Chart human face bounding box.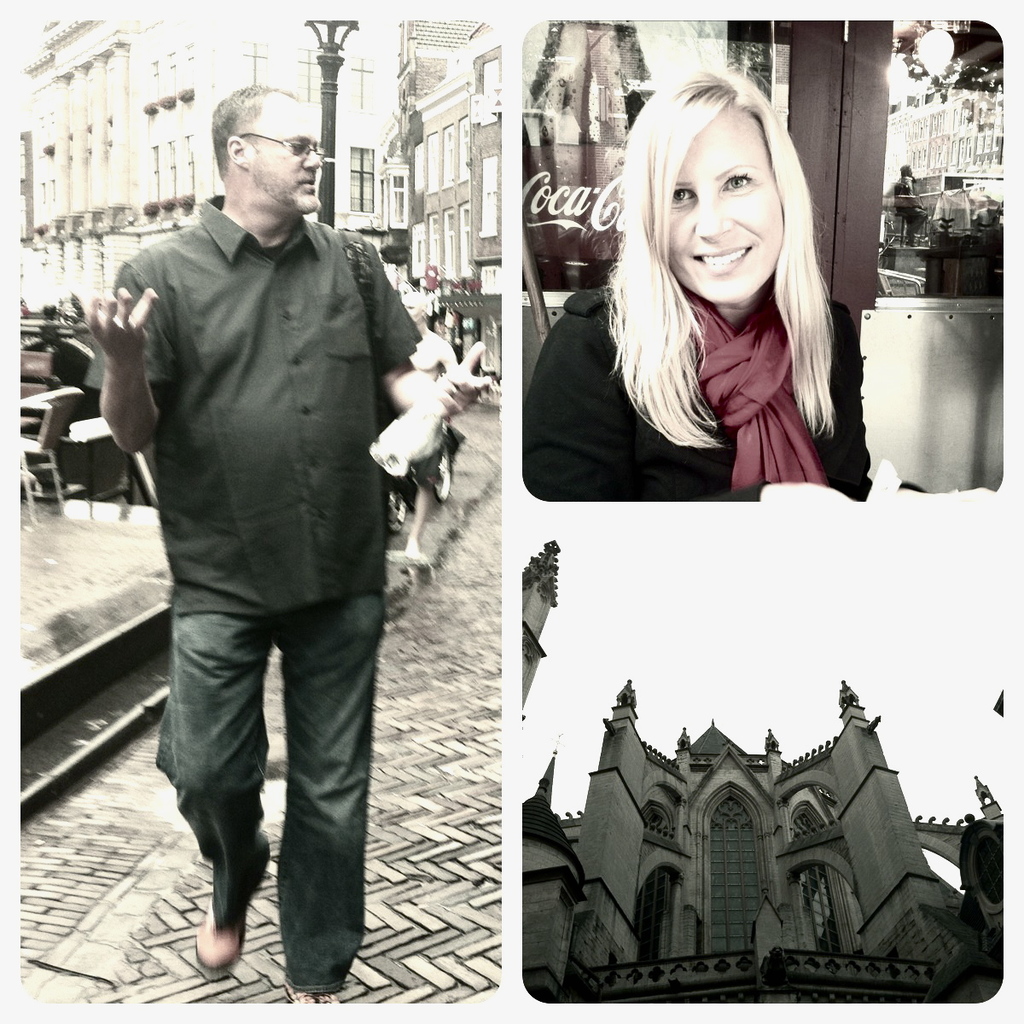
Charted: pyautogui.locateOnScreen(674, 113, 787, 300).
